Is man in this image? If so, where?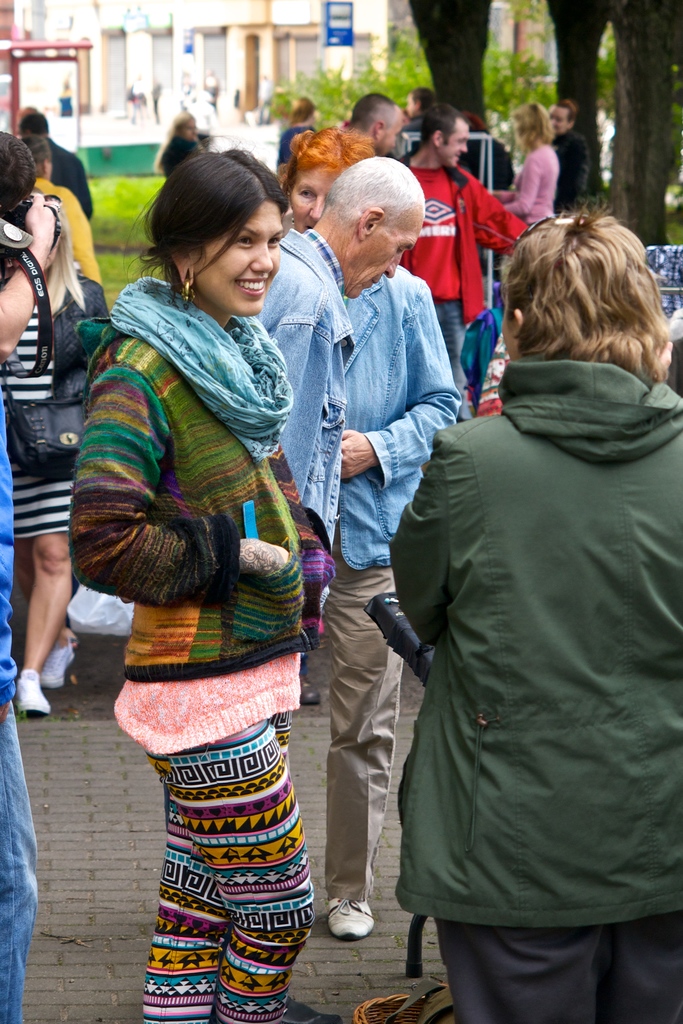
Yes, at x1=344 y1=92 x2=407 y2=154.
